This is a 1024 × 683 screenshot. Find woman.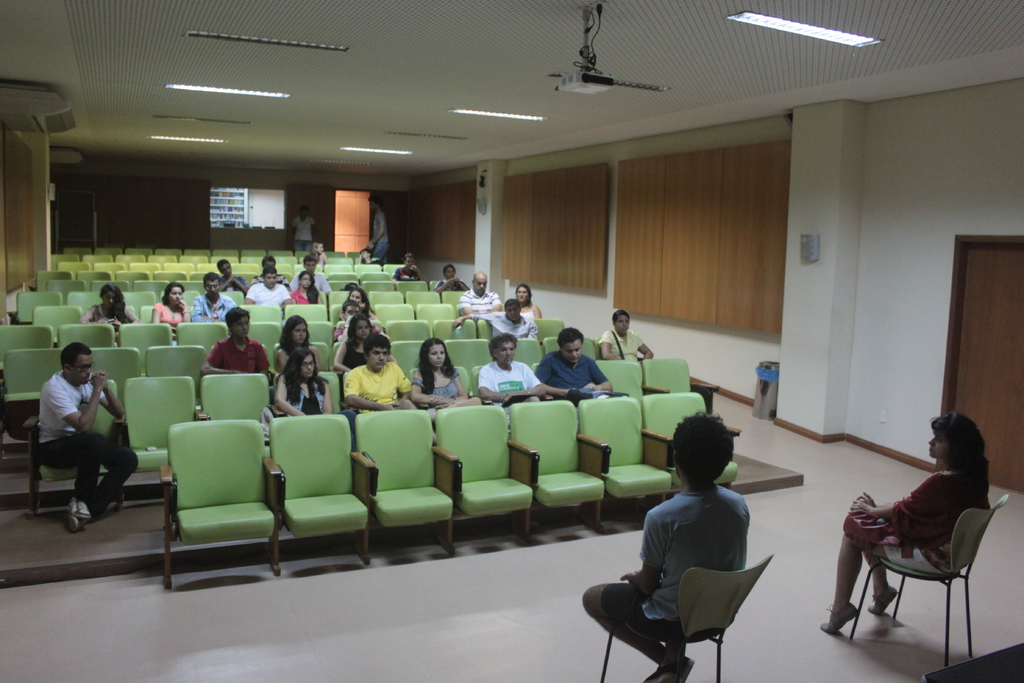
Bounding box: [left=271, top=345, right=338, bottom=416].
